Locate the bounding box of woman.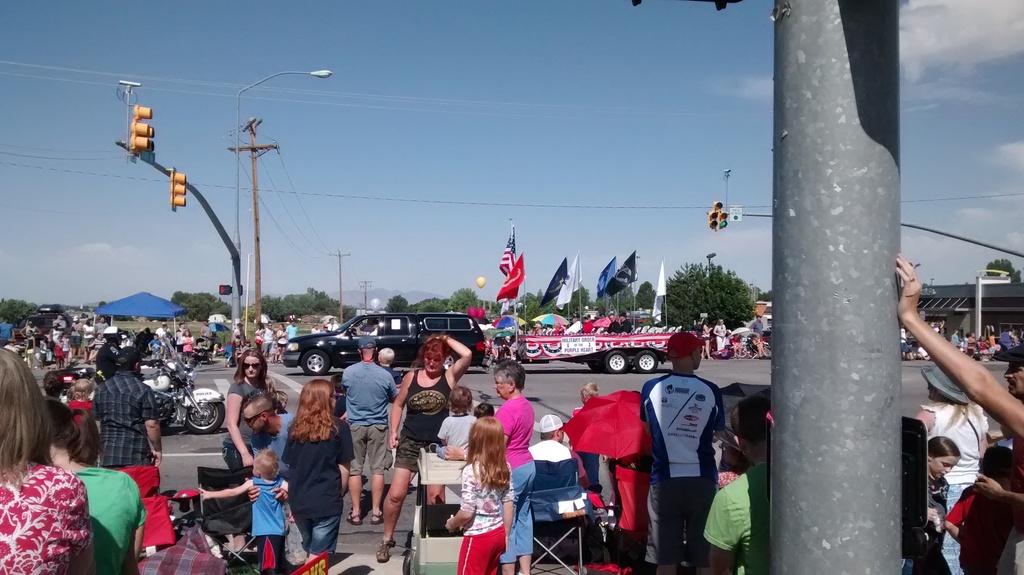
Bounding box: x1=47, y1=392, x2=148, y2=574.
